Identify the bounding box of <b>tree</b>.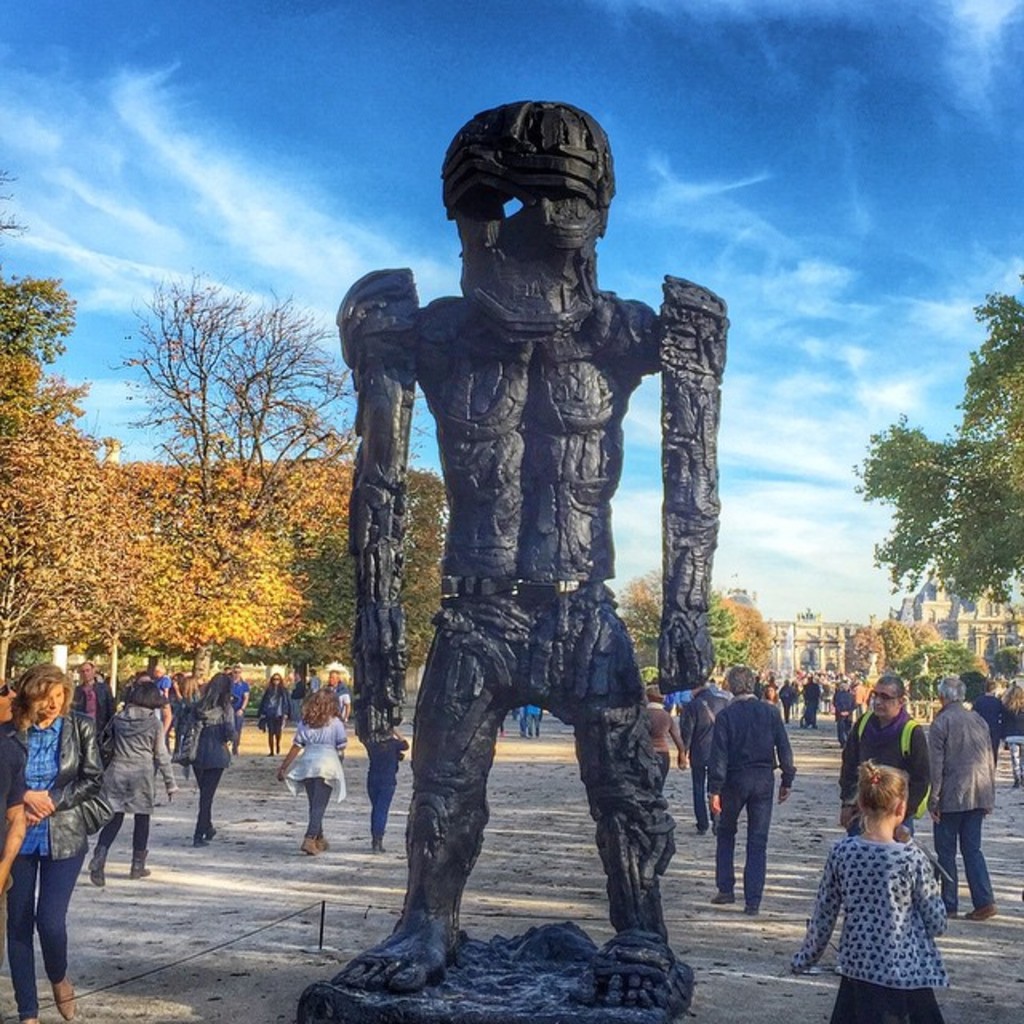
x1=848, y1=270, x2=1022, y2=619.
